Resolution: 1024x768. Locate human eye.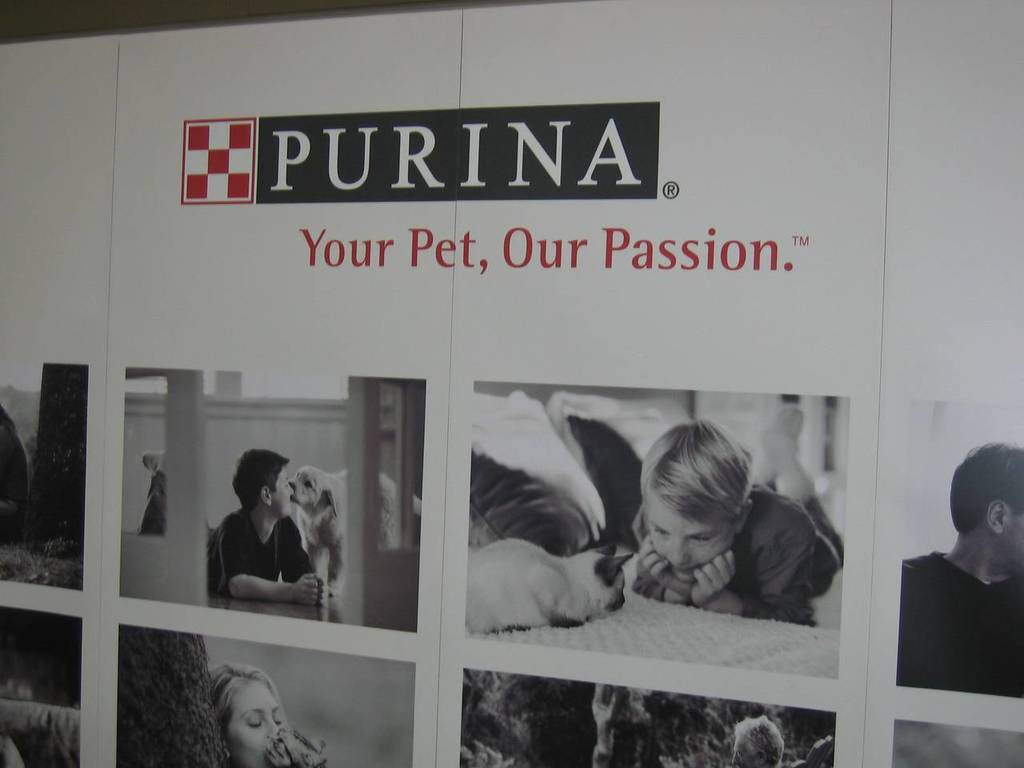
bbox(692, 532, 718, 546).
